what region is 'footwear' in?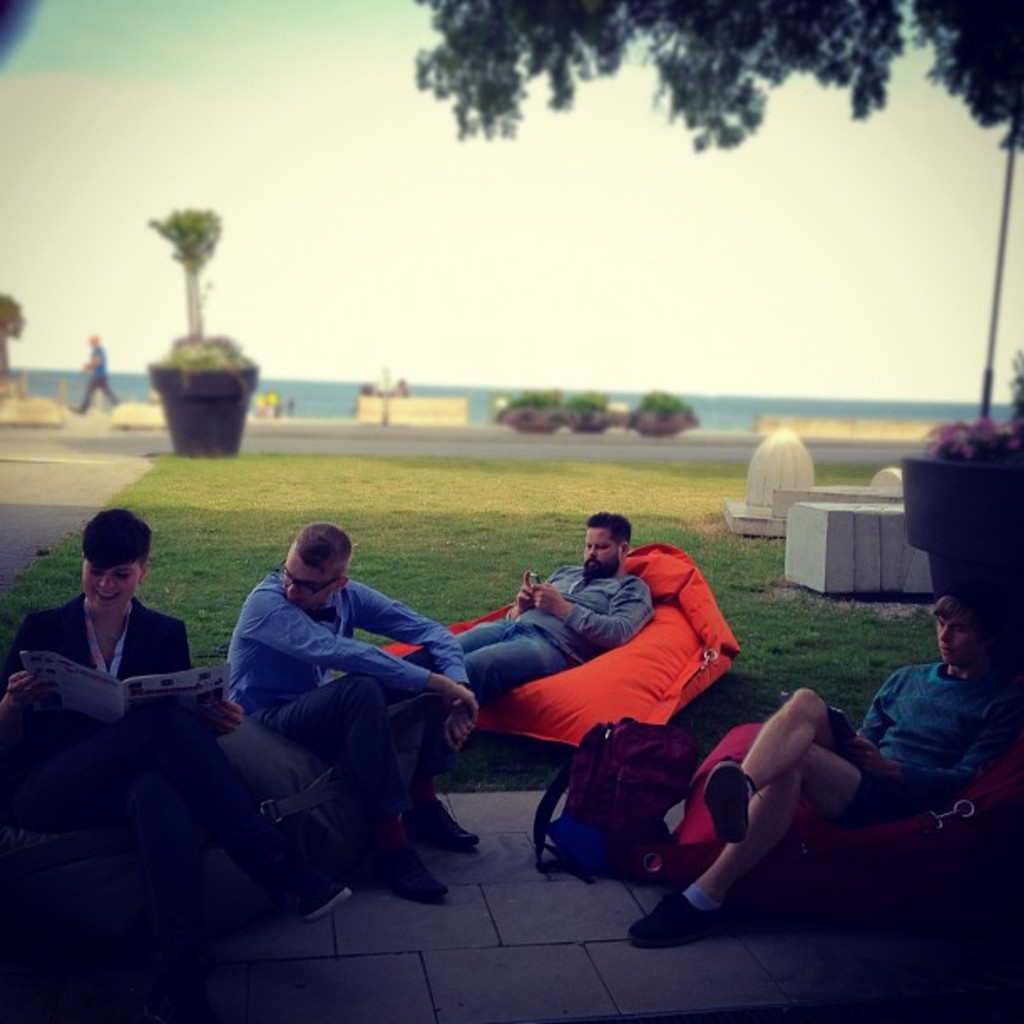
bbox=[365, 776, 455, 922].
